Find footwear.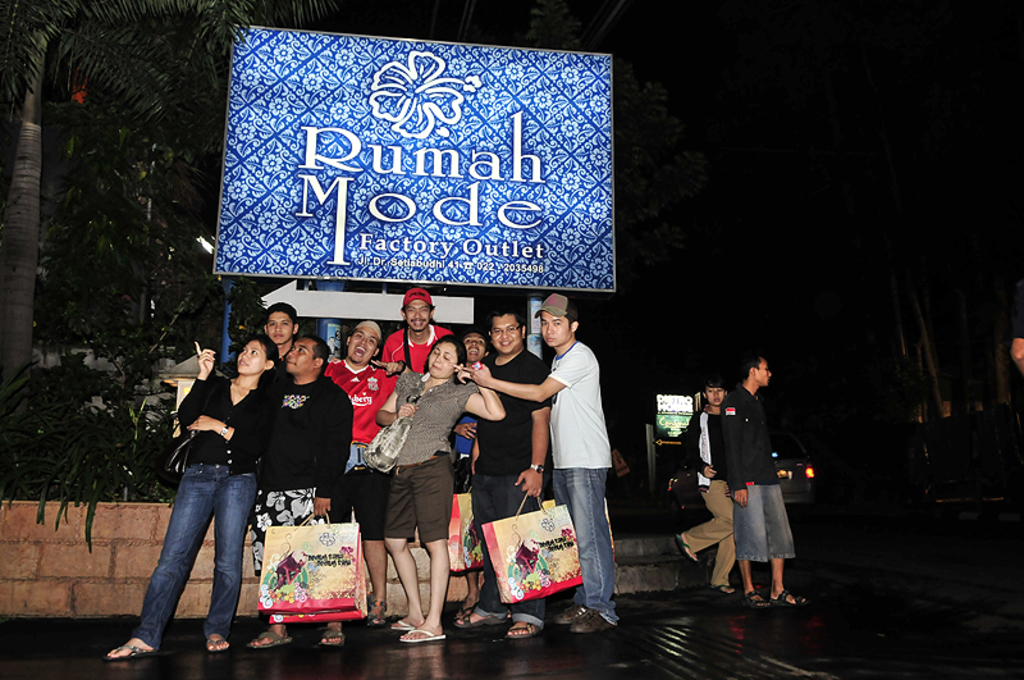
<bbox>388, 613, 413, 627</bbox>.
